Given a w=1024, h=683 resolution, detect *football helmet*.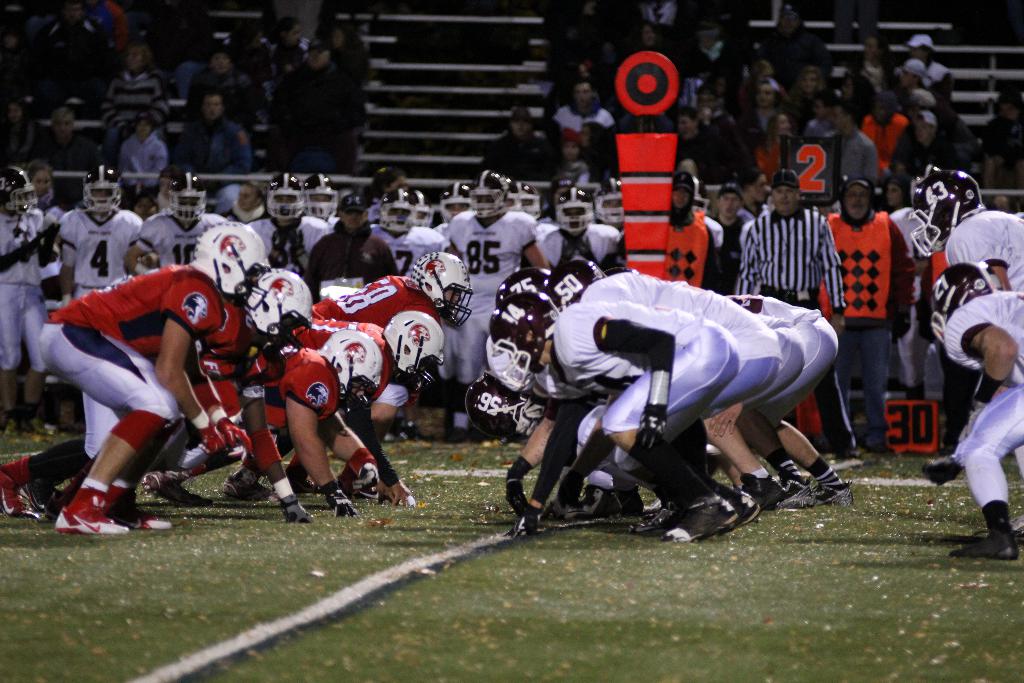
[left=84, top=162, right=125, bottom=219].
